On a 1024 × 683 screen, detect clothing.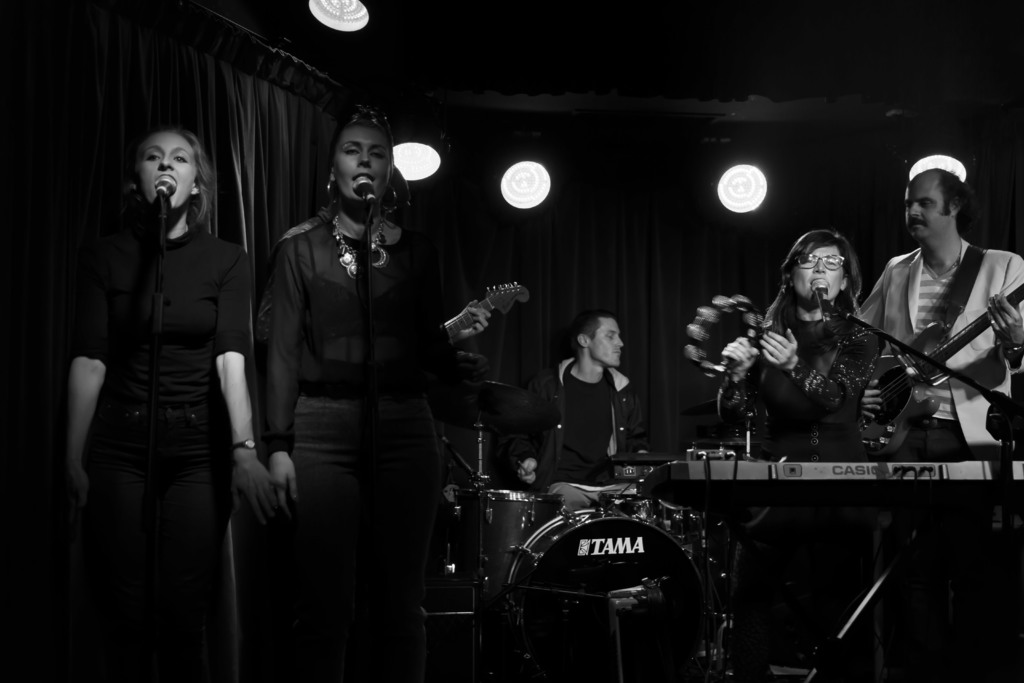
717 289 893 464.
